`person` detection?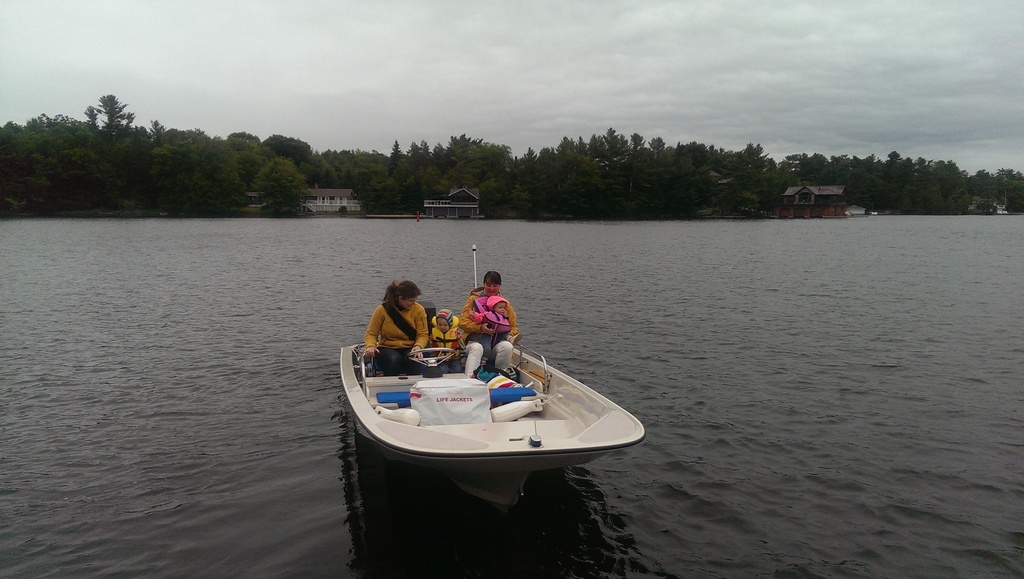
<box>362,280,429,380</box>
